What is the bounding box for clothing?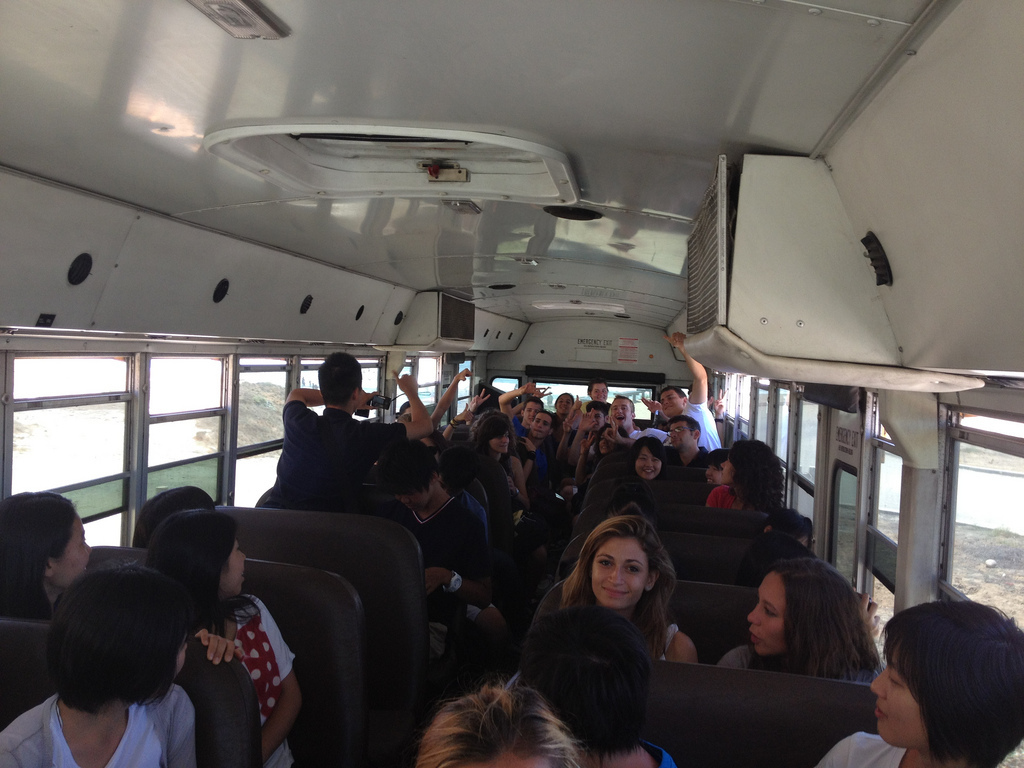
rect(681, 397, 722, 451).
